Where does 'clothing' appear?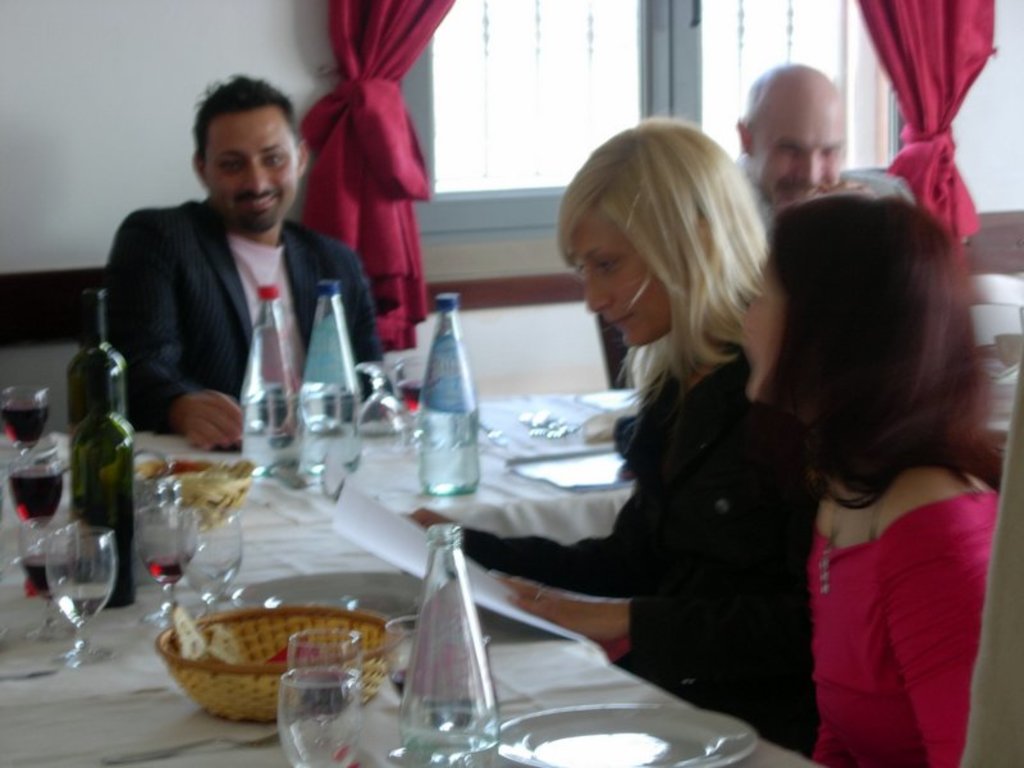
Appears at 804, 490, 988, 767.
